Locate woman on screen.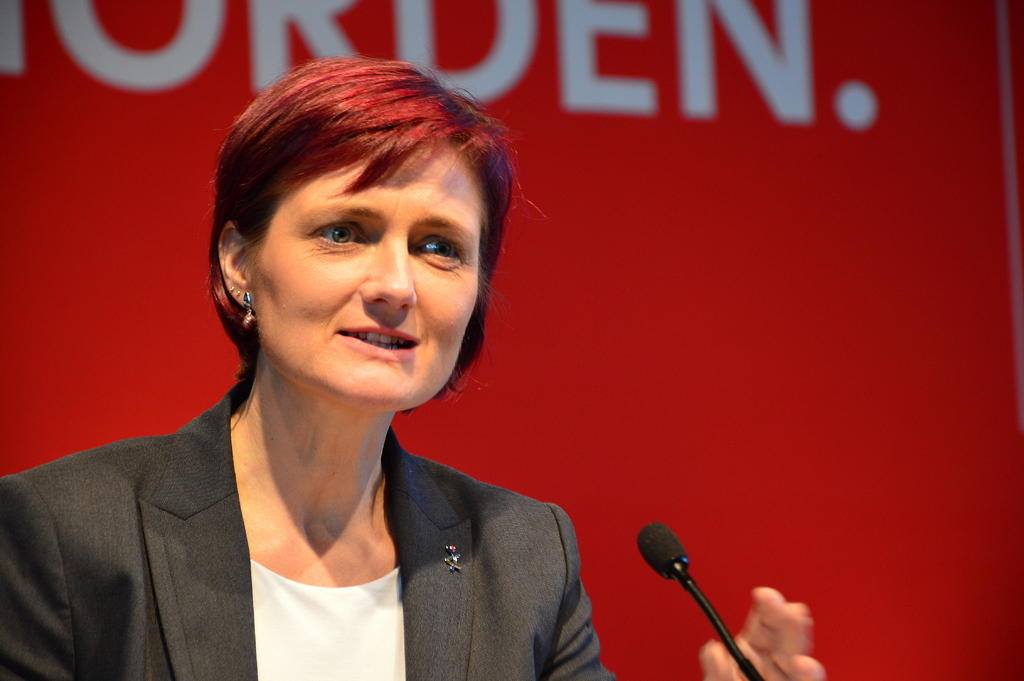
On screen at box(55, 56, 602, 654).
